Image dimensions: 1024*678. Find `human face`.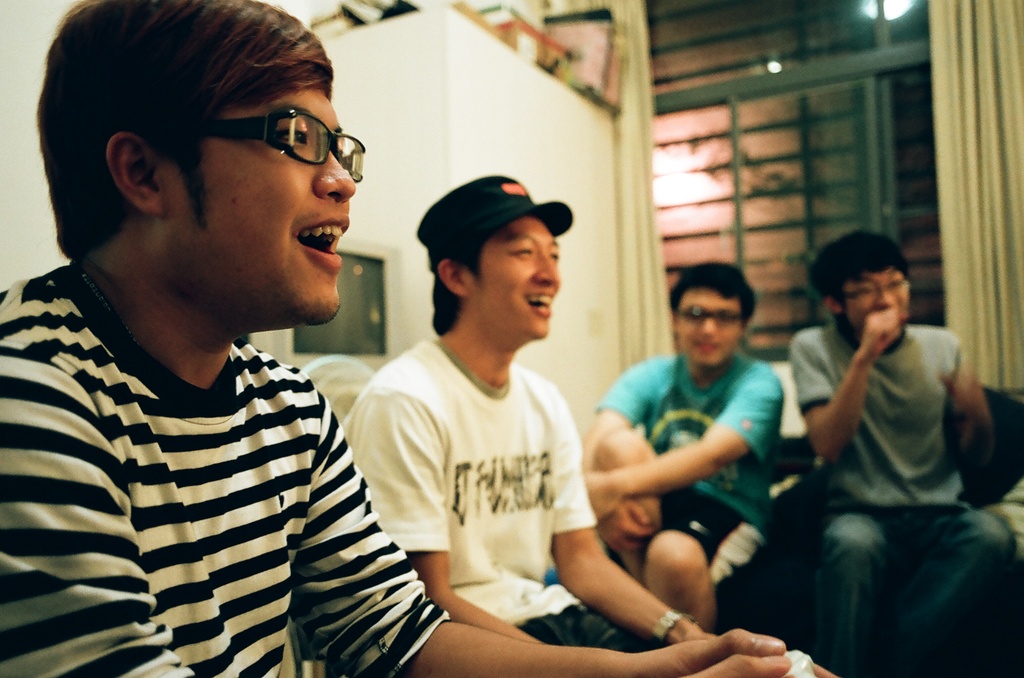
467,214,568,340.
